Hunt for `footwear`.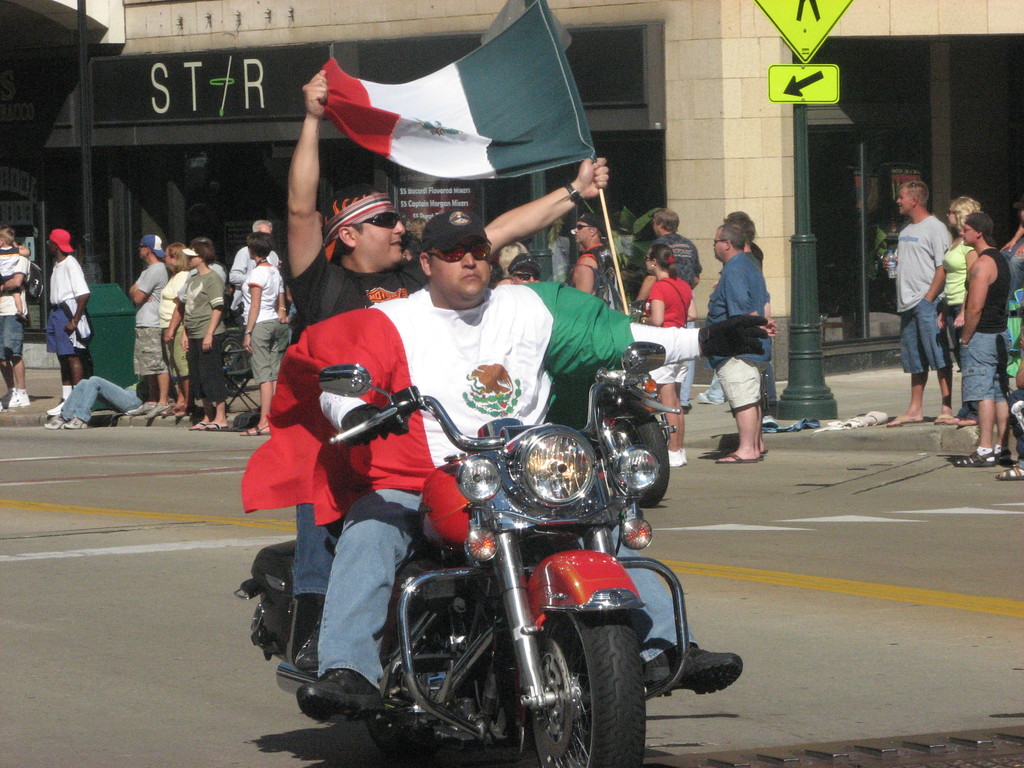
Hunted down at bbox=(6, 392, 31, 406).
